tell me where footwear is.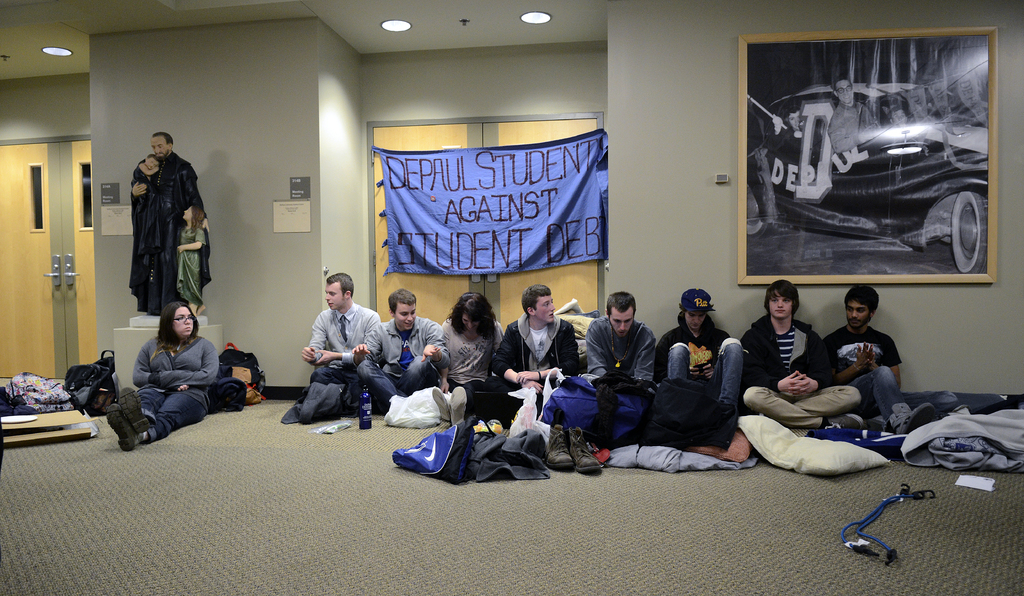
footwear is at region(470, 419, 489, 429).
